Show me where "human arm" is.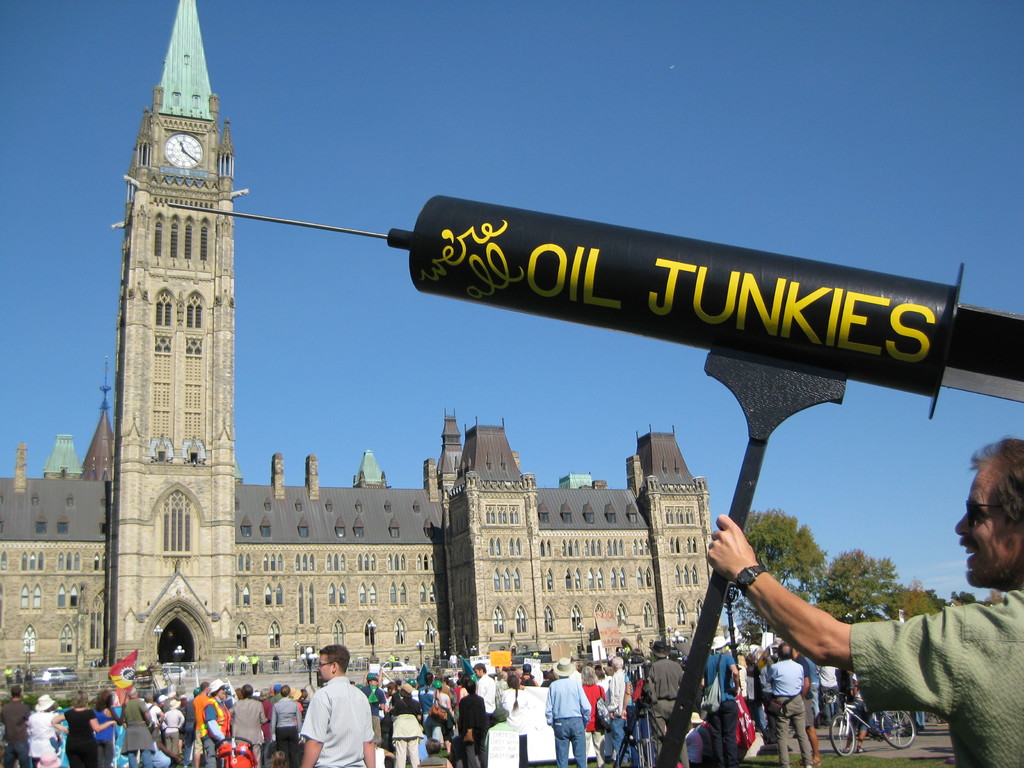
"human arm" is at 703/511/852/667.
